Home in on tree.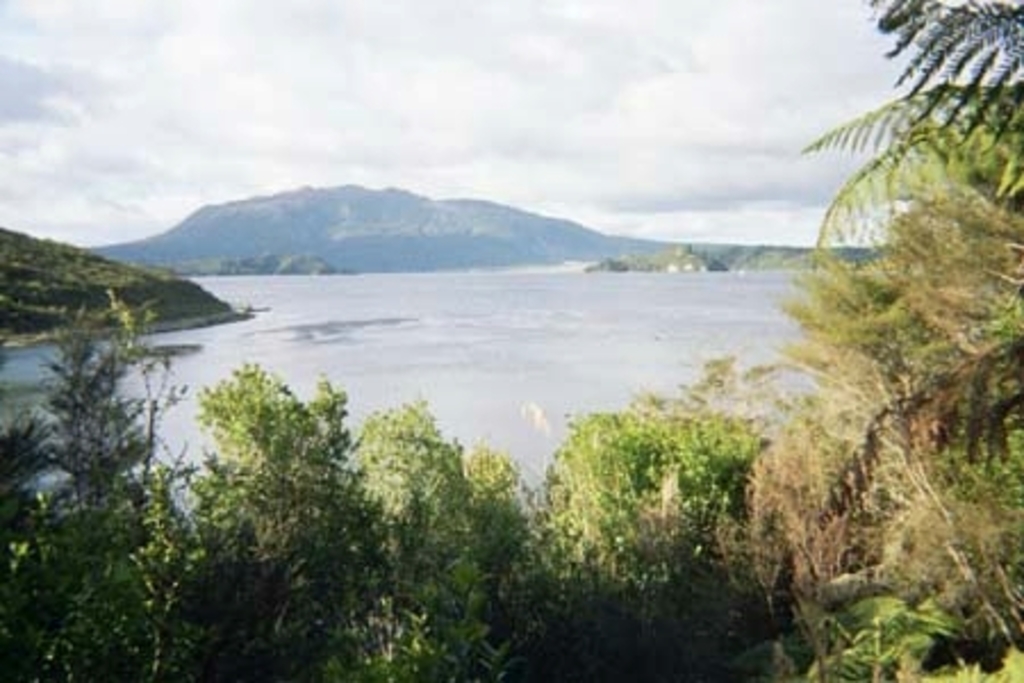
Homed in at 182, 355, 362, 681.
